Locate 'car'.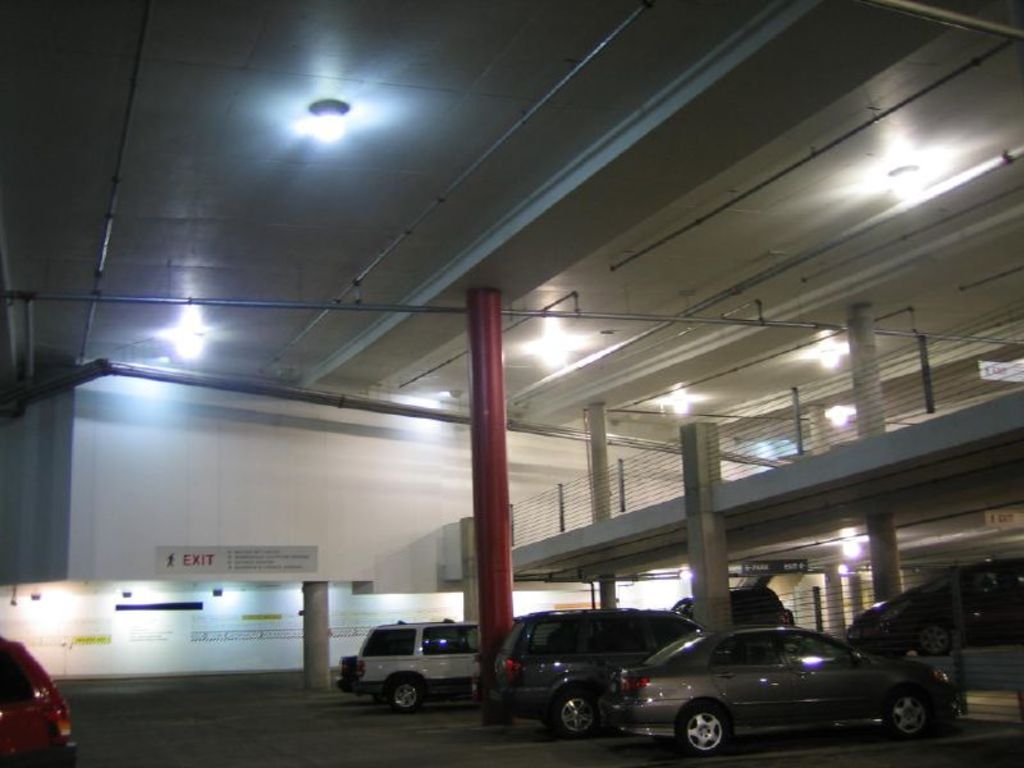
Bounding box: bbox=[340, 616, 484, 707].
